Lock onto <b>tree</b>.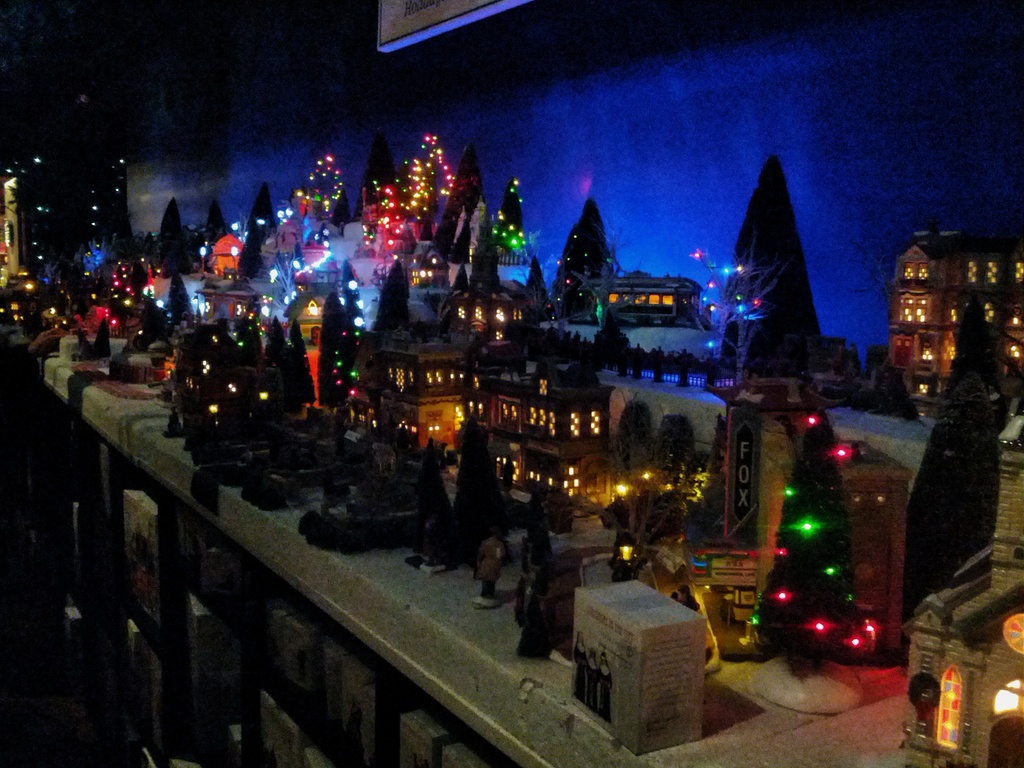
Locked: 328,192,350,230.
